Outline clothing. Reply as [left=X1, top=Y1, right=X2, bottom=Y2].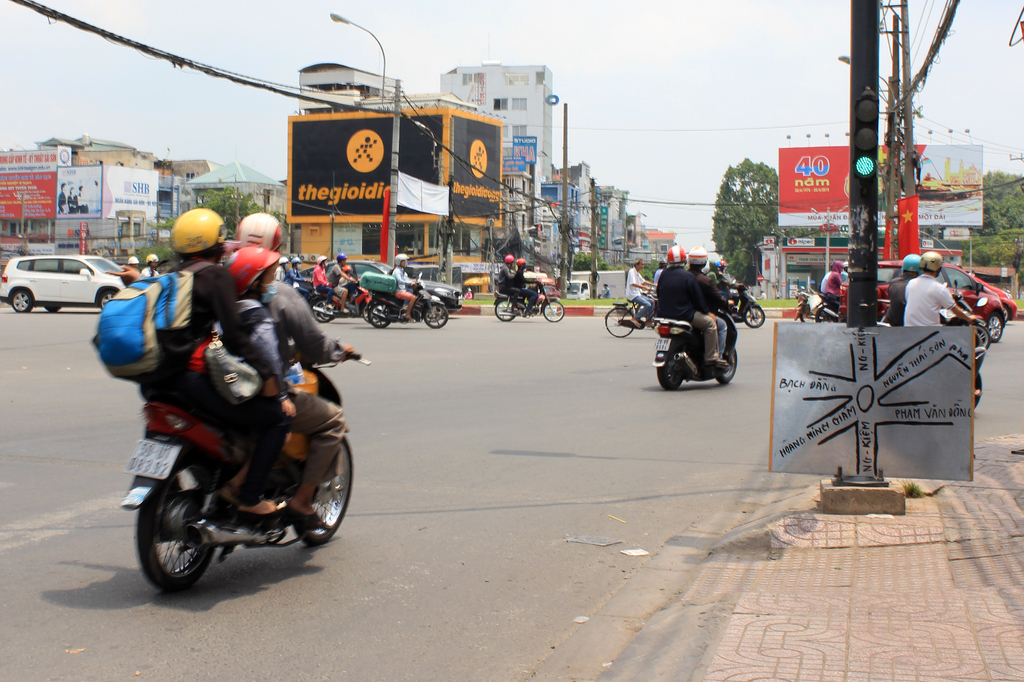
[left=311, top=264, right=335, bottom=306].
